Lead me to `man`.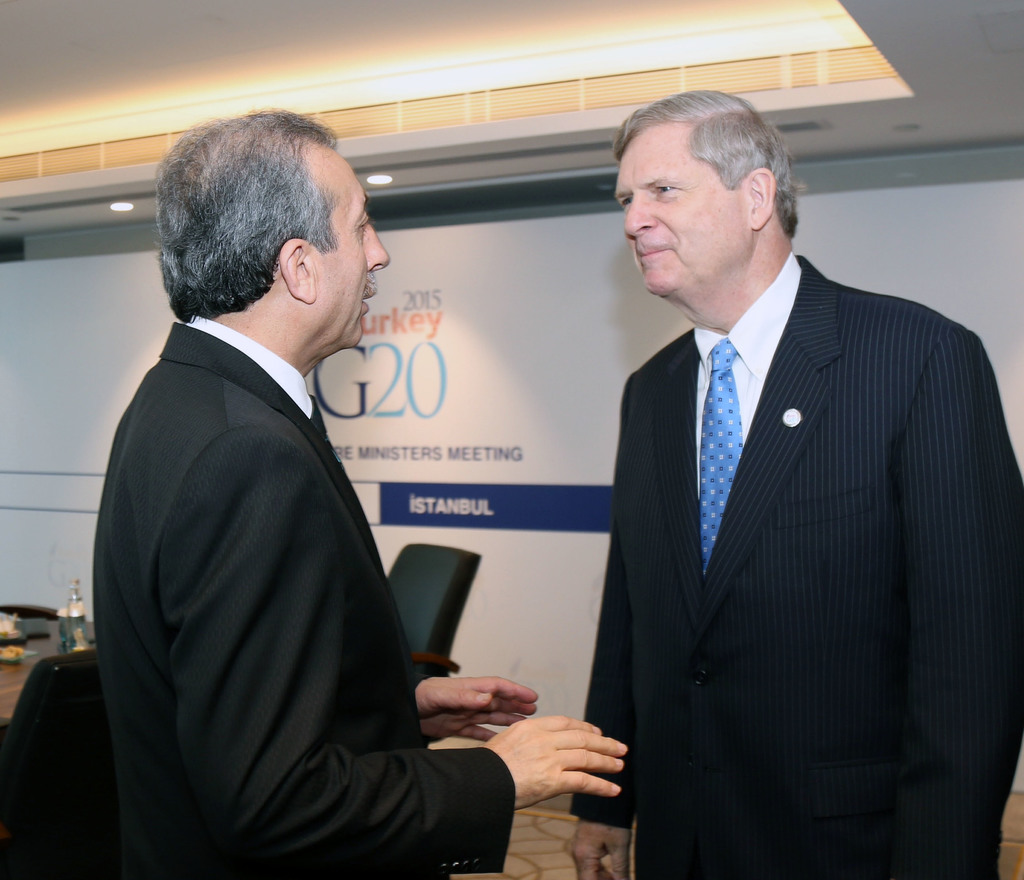
Lead to {"left": 96, "top": 108, "right": 629, "bottom": 879}.
